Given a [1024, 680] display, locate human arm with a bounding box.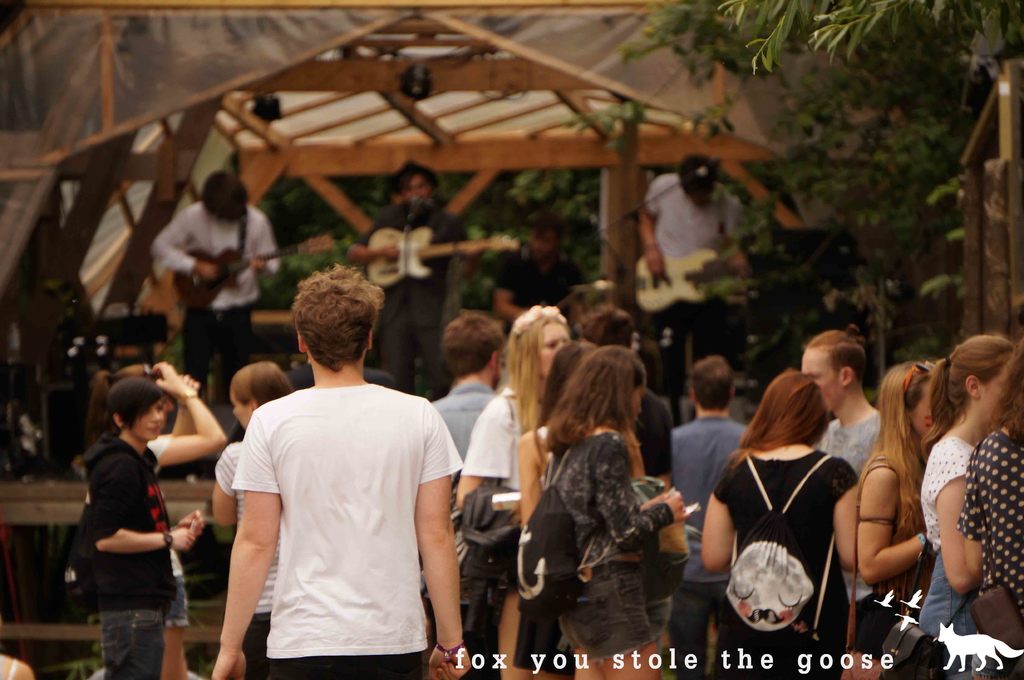
Located: left=3, top=659, right=35, bottom=679.
